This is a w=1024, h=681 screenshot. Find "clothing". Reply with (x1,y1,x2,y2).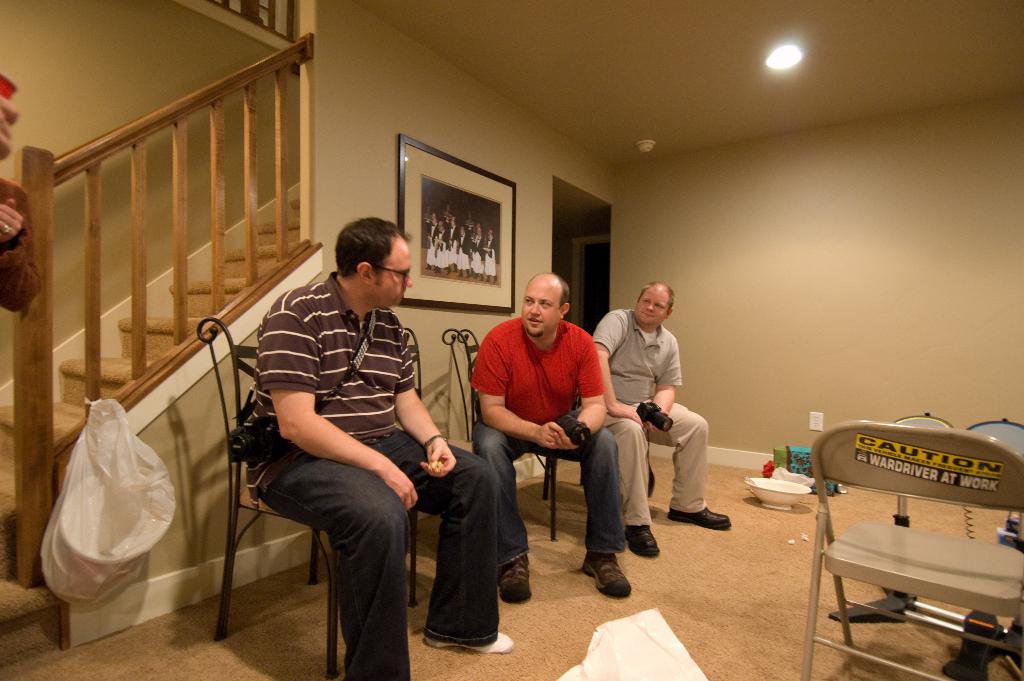
(586,309,708,531).
